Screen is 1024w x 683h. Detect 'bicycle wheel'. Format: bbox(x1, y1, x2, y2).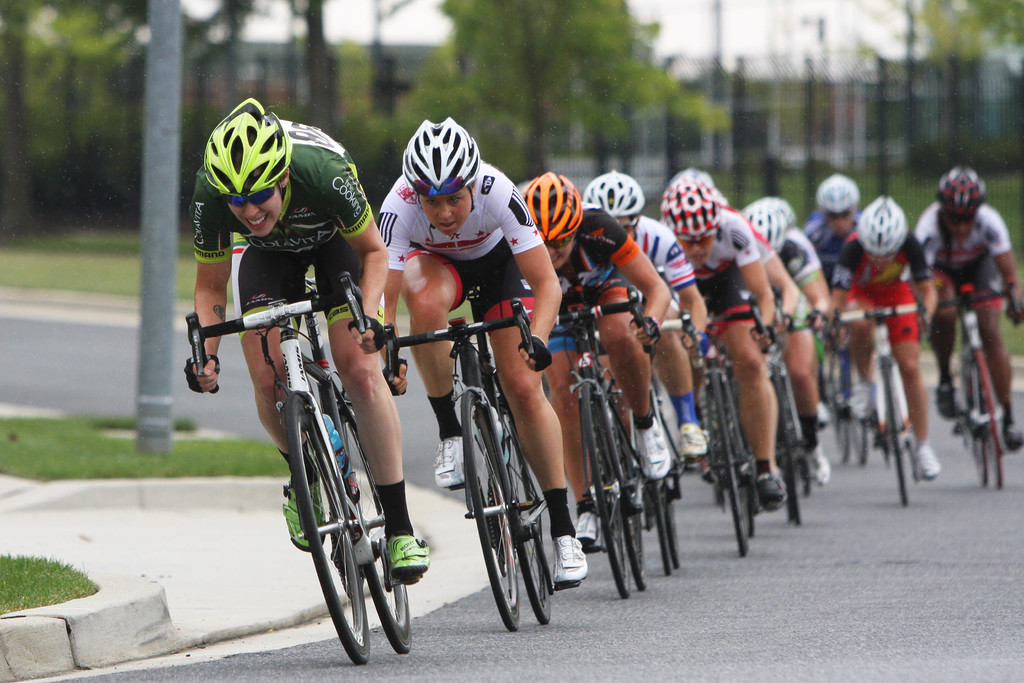
bbox(974, 348, 1007, 489).
